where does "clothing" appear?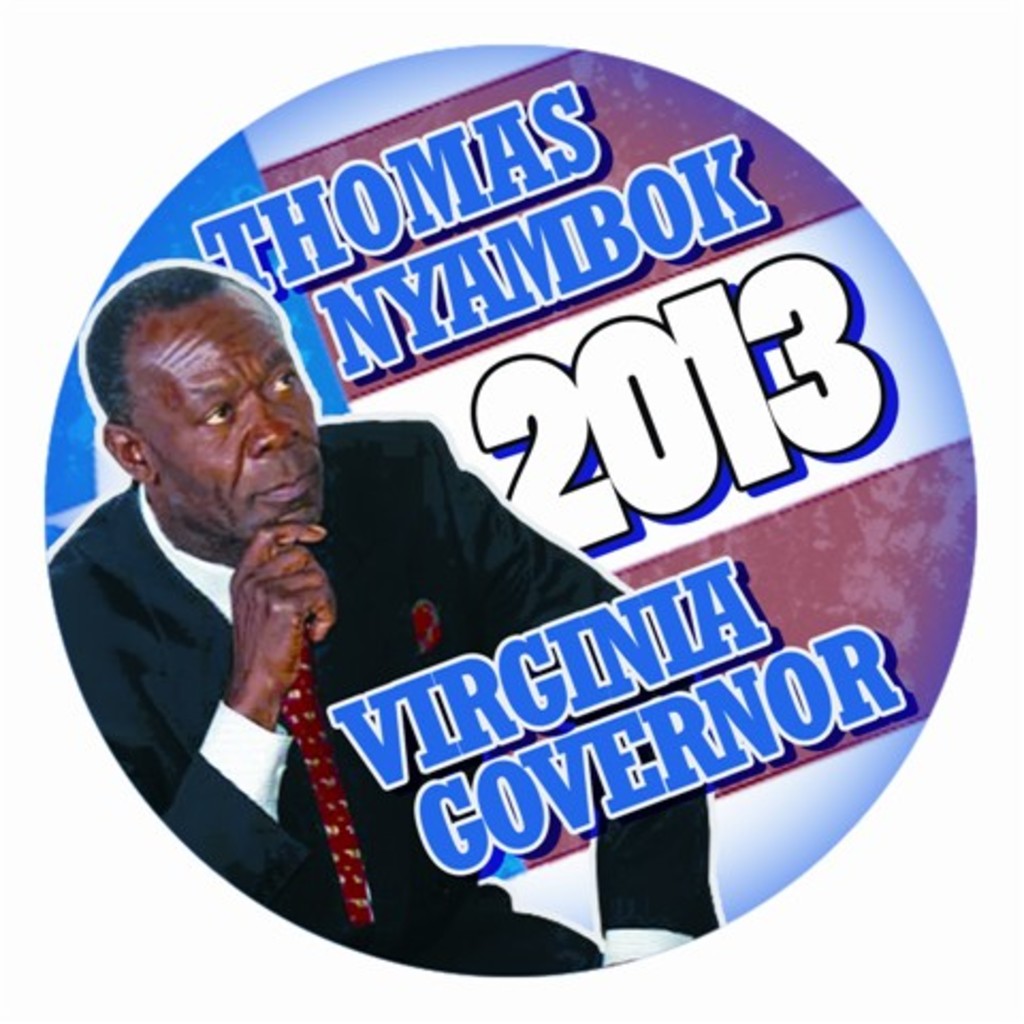
Appears at bbox=[32, 418, 710, 975].
